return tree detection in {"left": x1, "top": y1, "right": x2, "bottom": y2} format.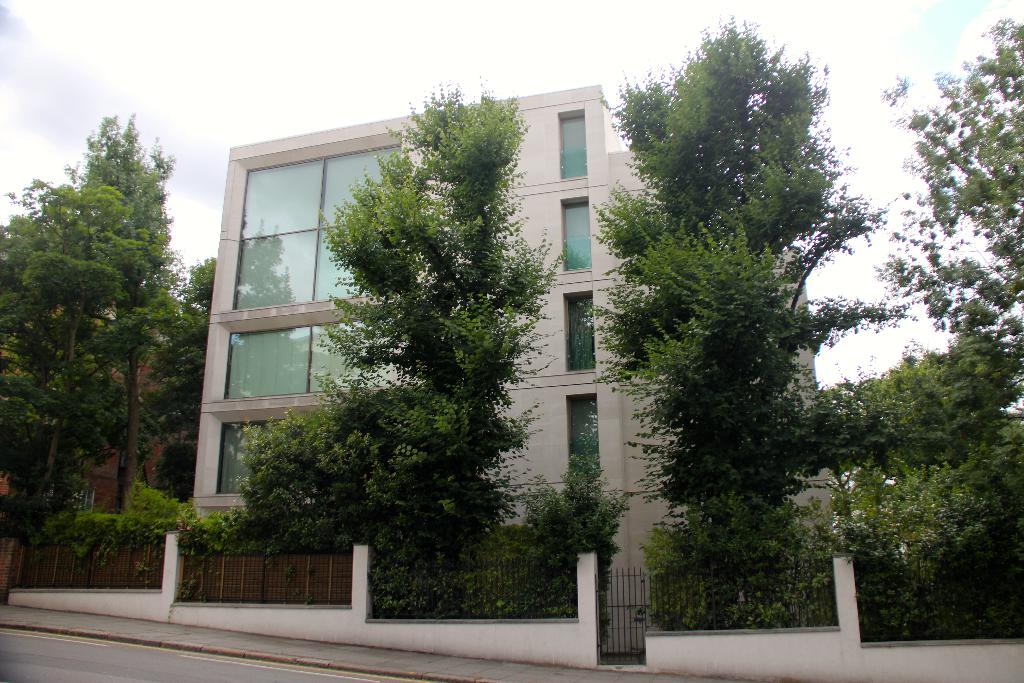
{"left": 581, "top": 12, "right": 918, "bottom": 557}.
